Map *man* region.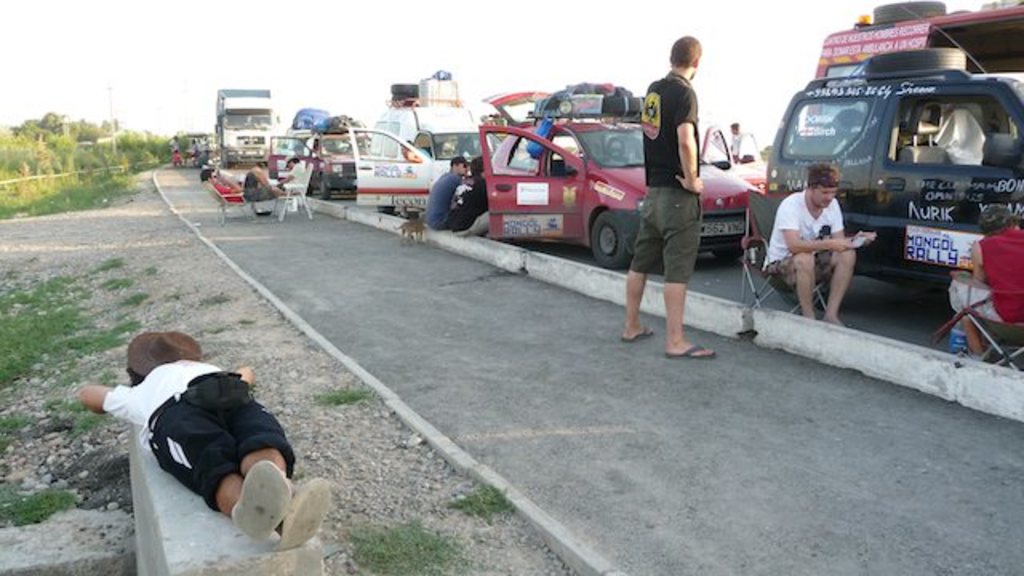
Mapped to x1=618, y1=37, x2=712, y2=362.
